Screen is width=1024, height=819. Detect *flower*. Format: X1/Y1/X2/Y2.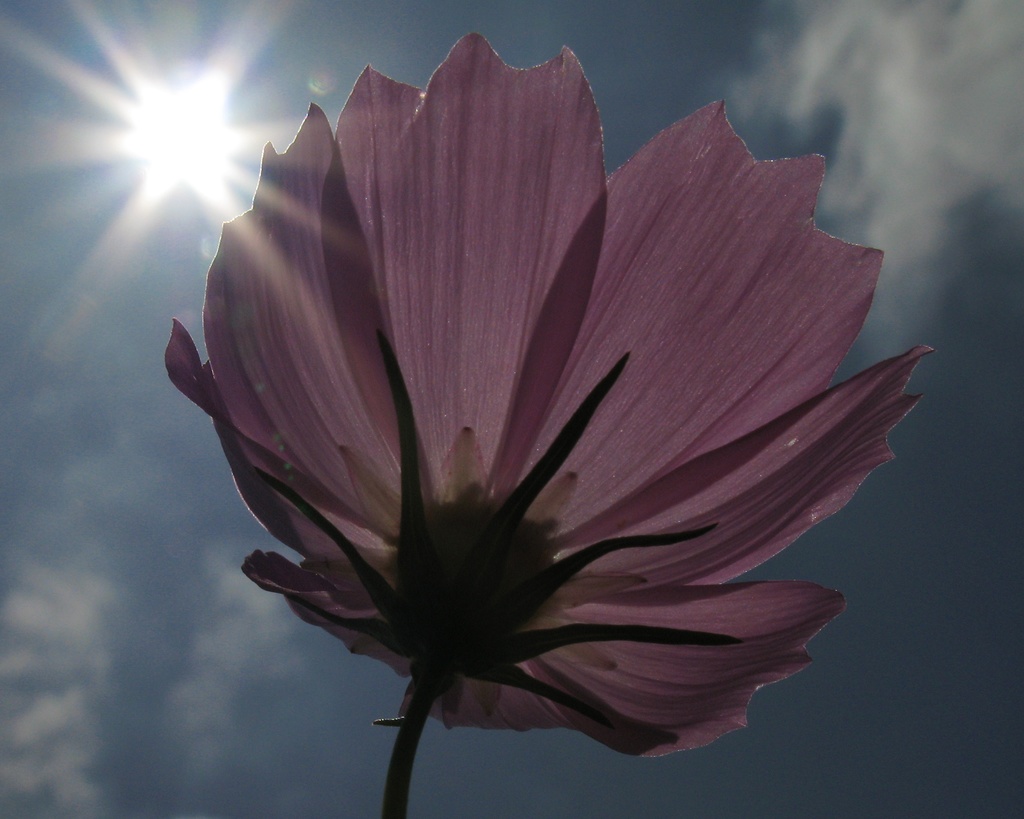
176/67/878/756.
